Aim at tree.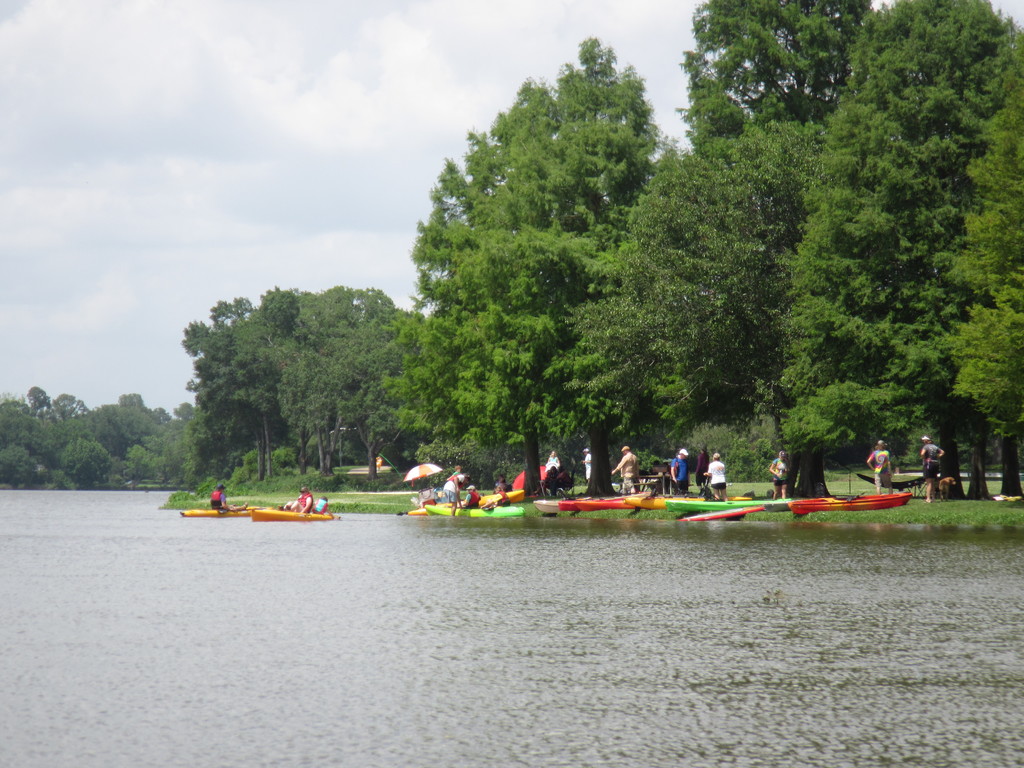
Aimed at 779:0:1023:500.
